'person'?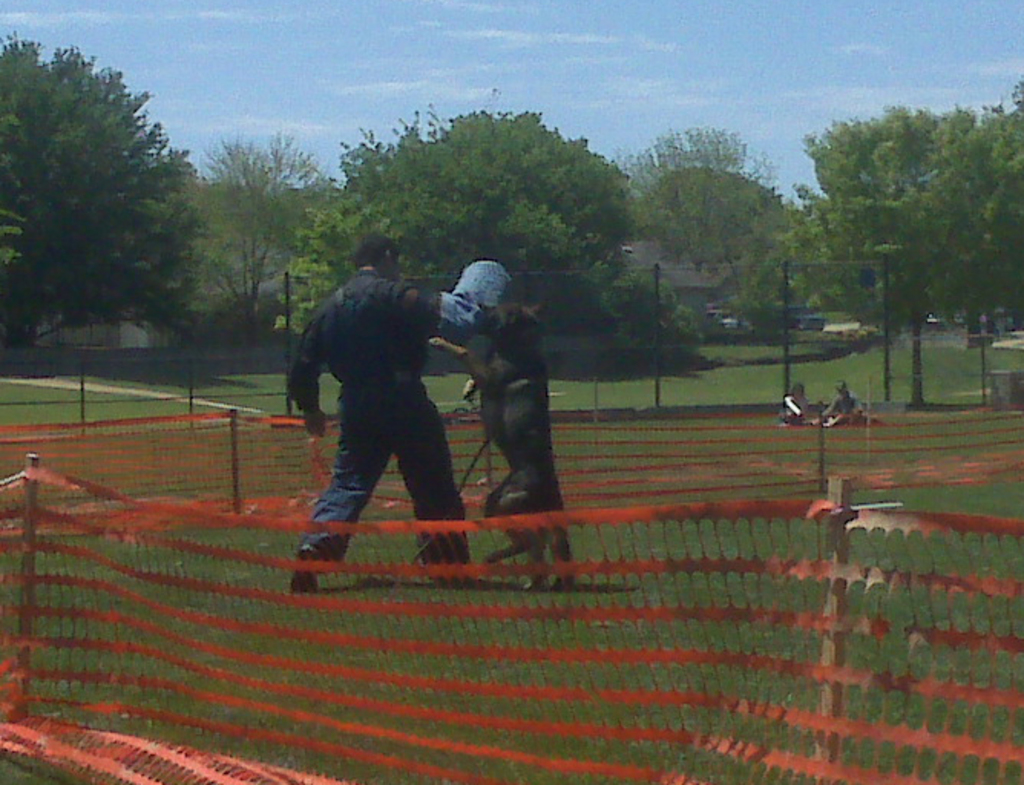
<bbox>432, 262, 573, 592</bbox>
